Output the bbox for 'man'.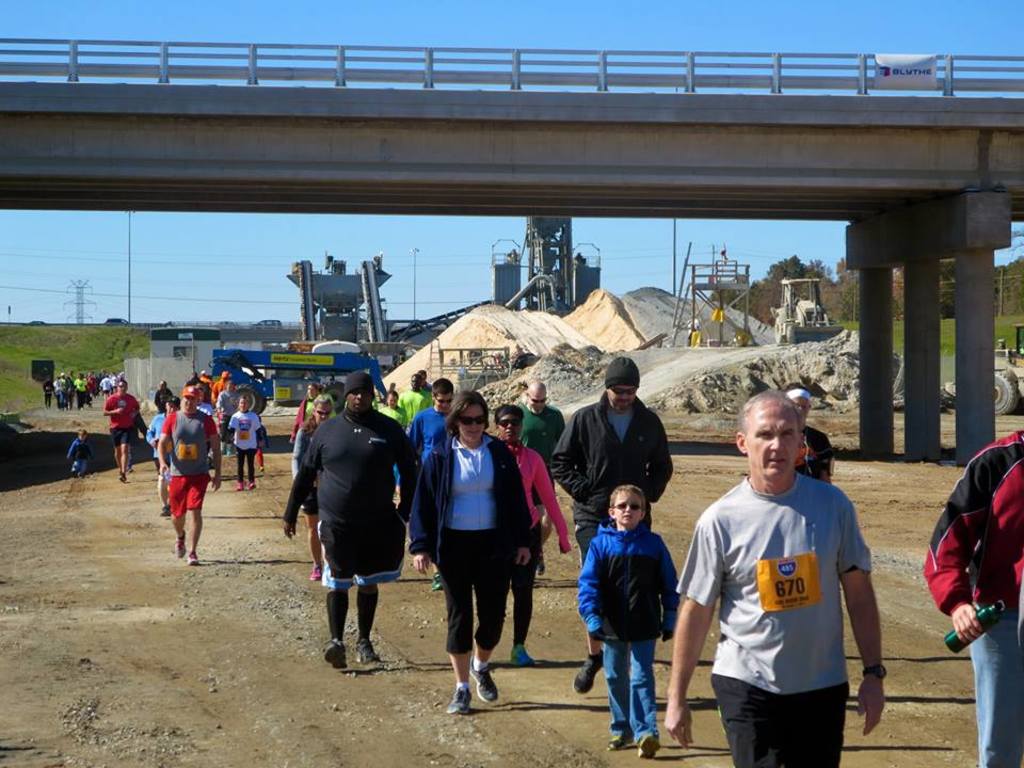
pyautogui.locateOnScreen(917, 428, 1023, 767).
